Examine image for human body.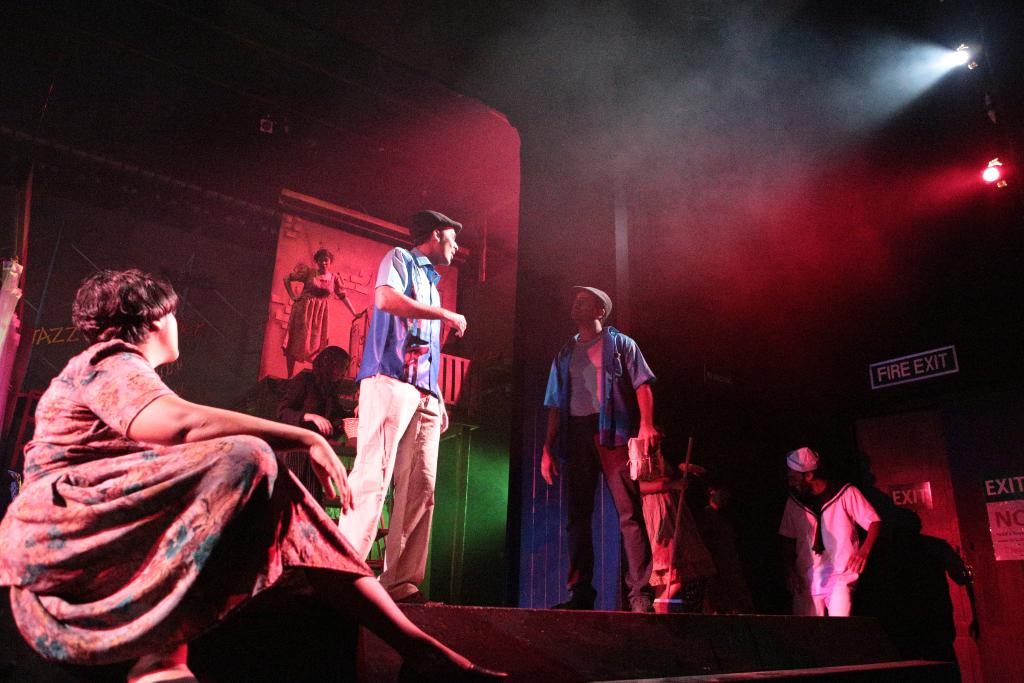
Examination result: bbox=(339, 210, 461, 598).
